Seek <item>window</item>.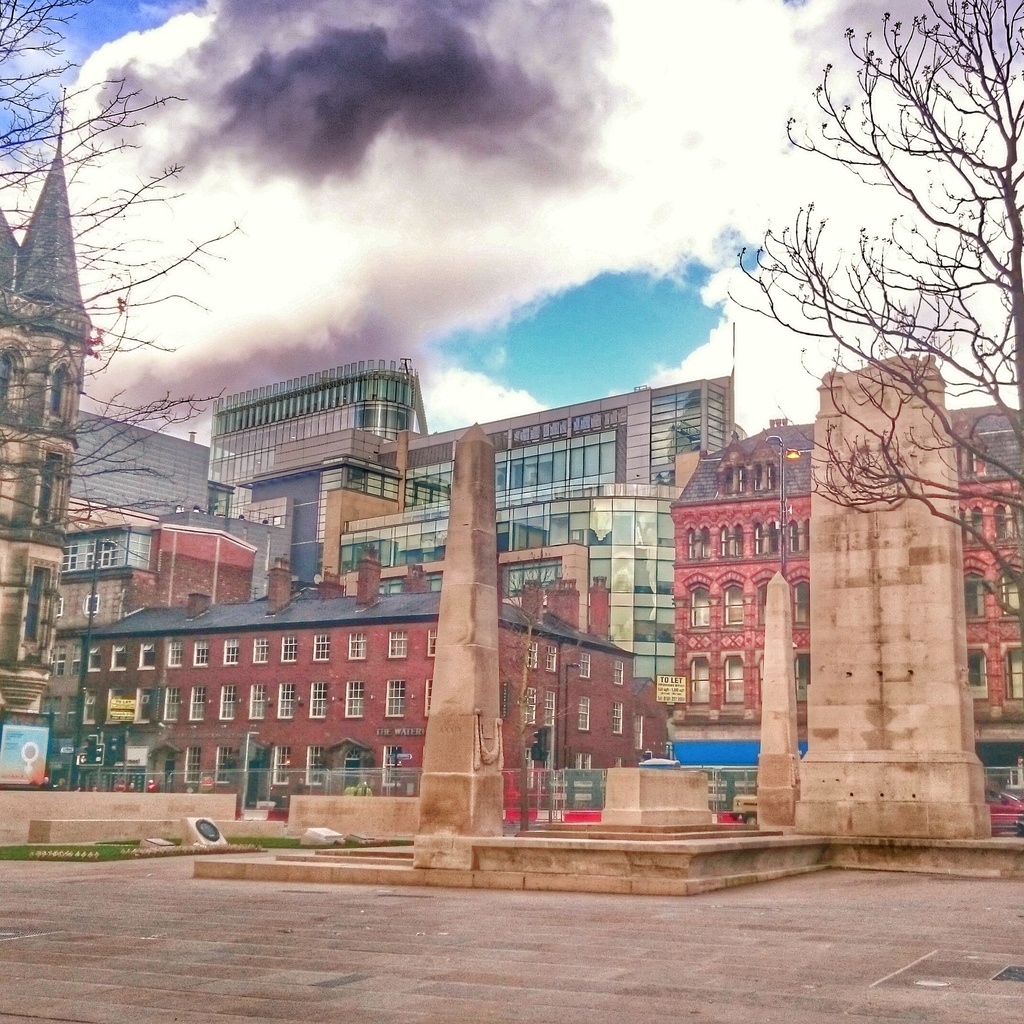
region(522, 685, 536, 724).
